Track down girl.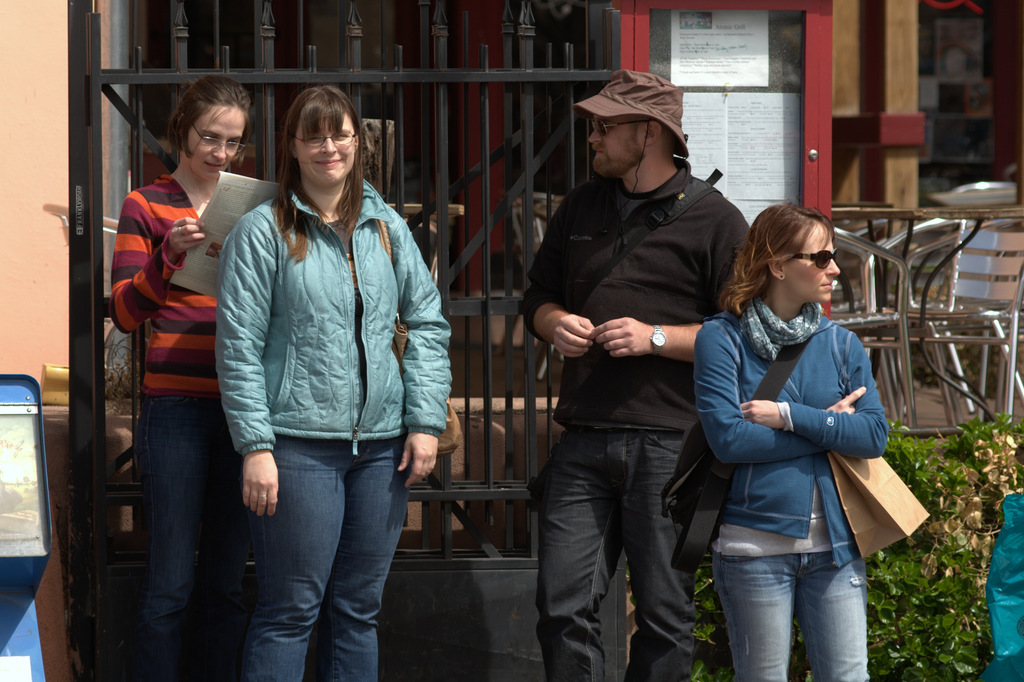
Tracked to (x1=111, y1=73, x2=254, y2=681).
